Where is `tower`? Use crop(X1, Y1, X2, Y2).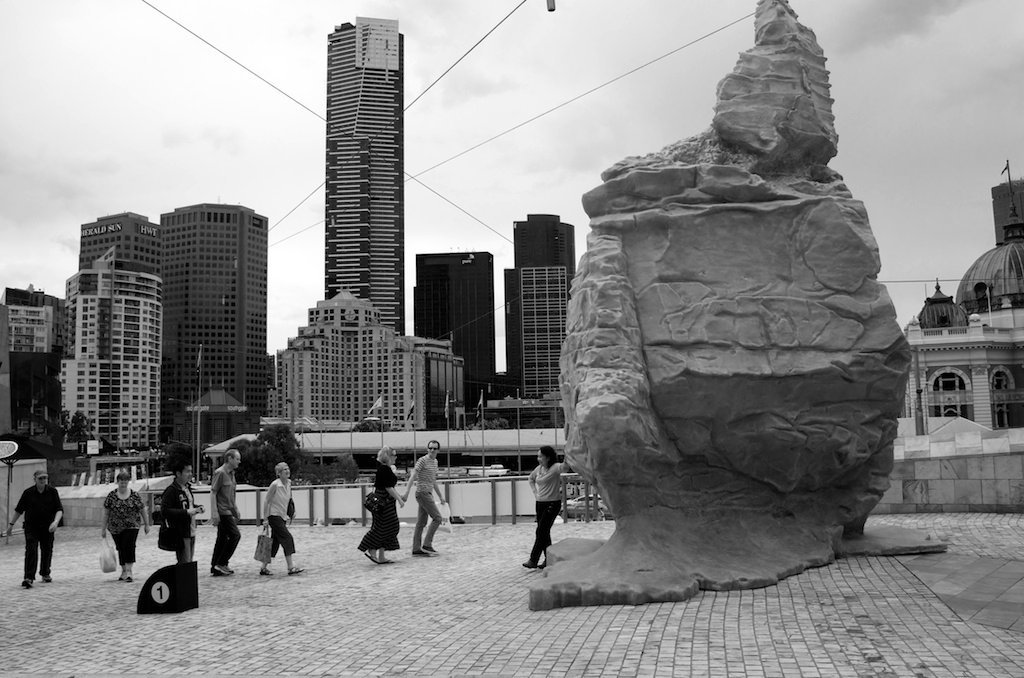
crop(76, 214, 159, 277).
